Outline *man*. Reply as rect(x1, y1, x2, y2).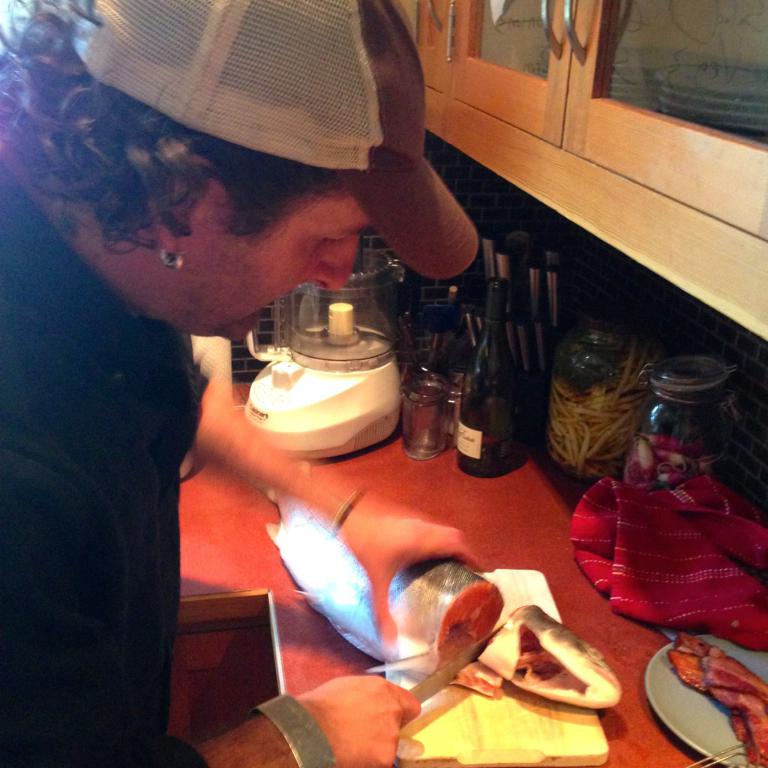
rect(0, 51, 371, 711).
